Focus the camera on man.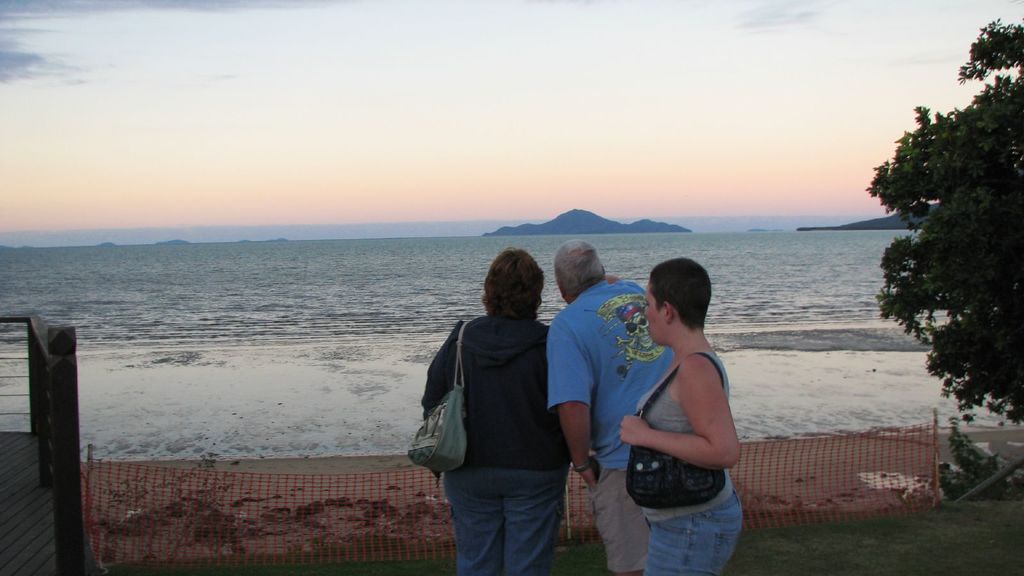
Focus region: locate(541, 243, 708, 568).
